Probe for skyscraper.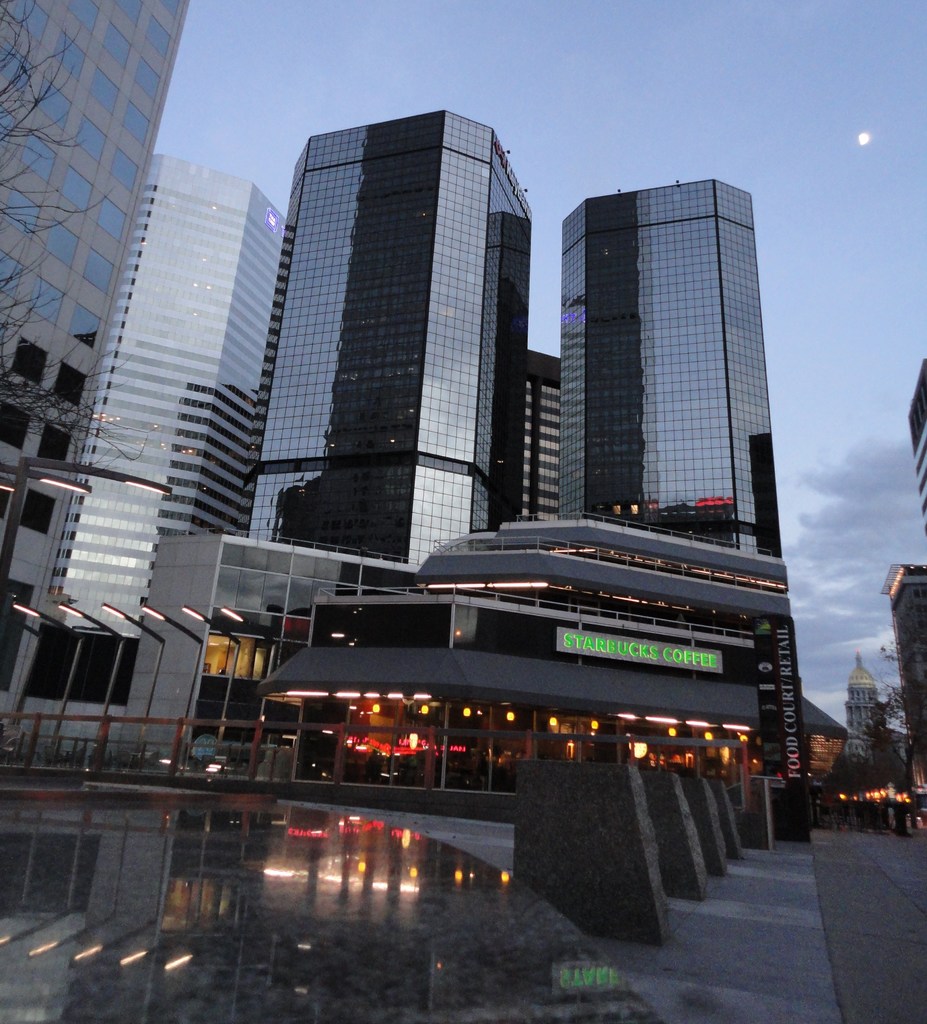
Probe result: [left=557, top=178, right=812, bottom=772].
